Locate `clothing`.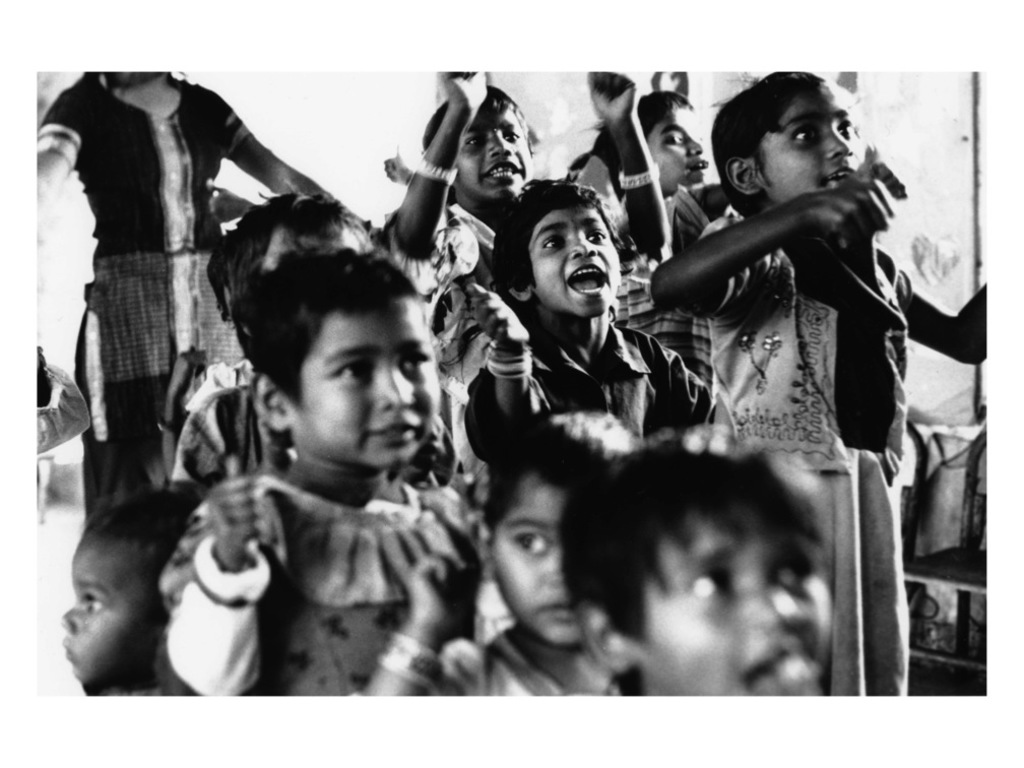
Bounding box: l=454, t=619, r=614, b=698.
